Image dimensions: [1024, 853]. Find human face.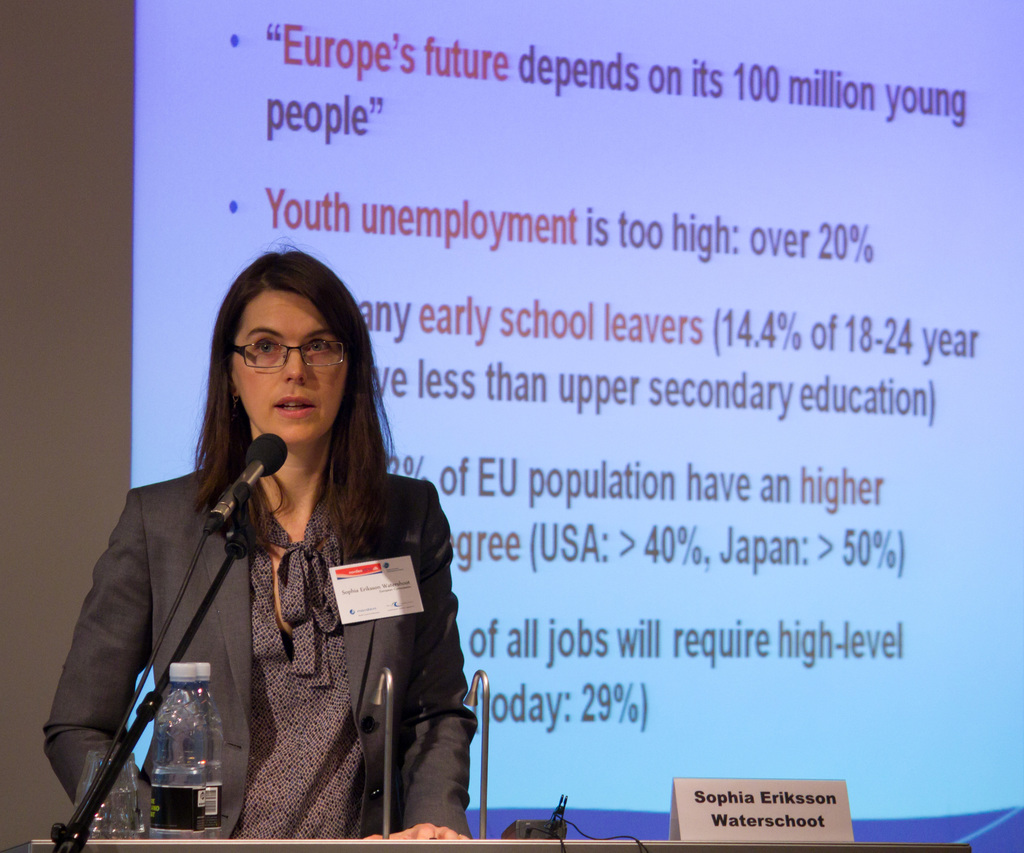
Rect(227, 285, 348, 442).
